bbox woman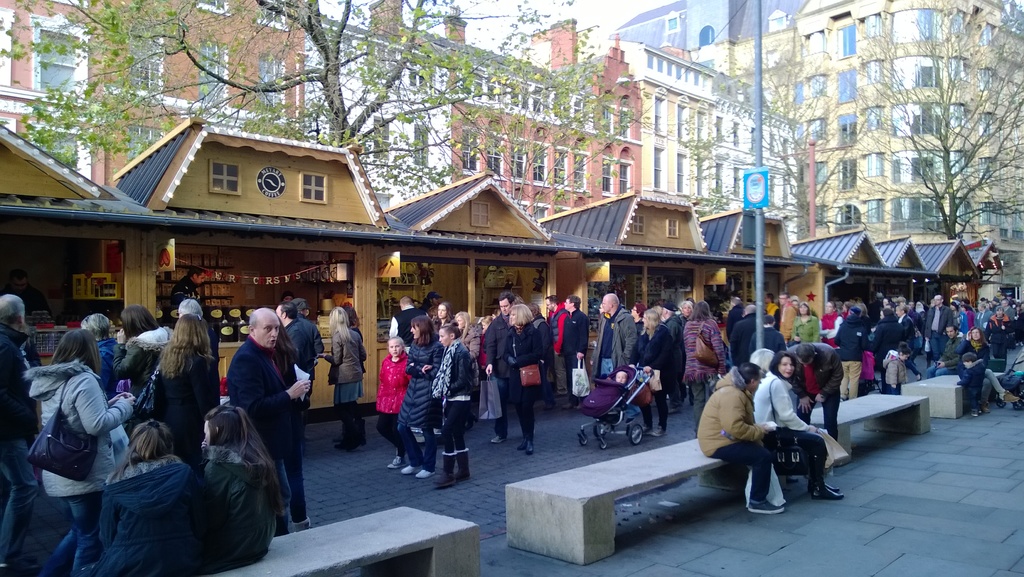
box=[394, 314, 445, 480]
